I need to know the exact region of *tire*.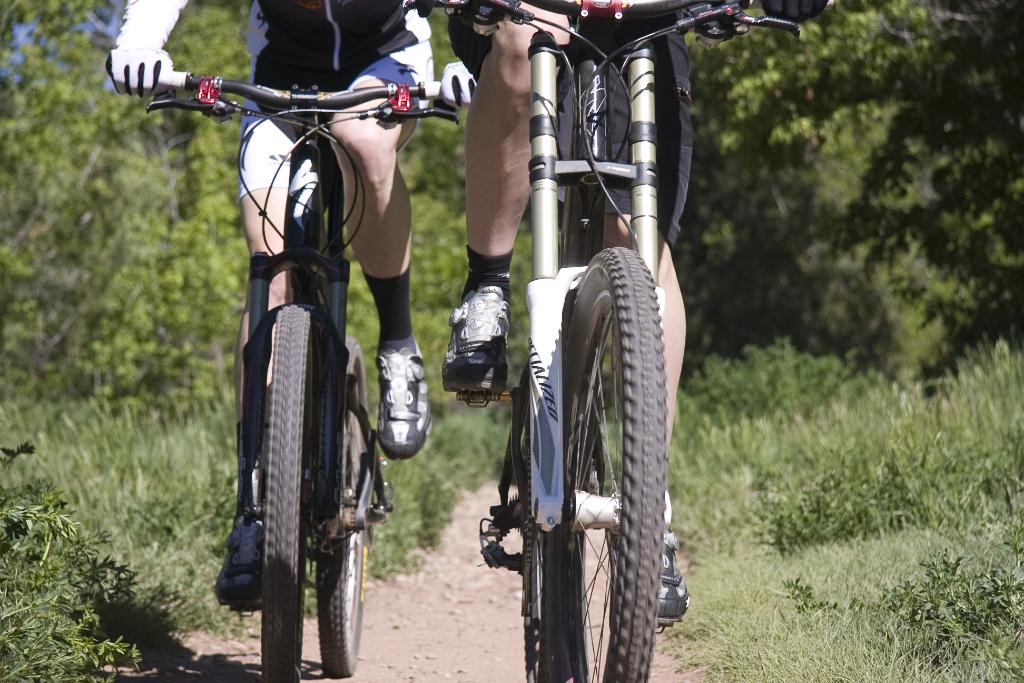
Region: left=316, top=342, right=373, bottom=678.
